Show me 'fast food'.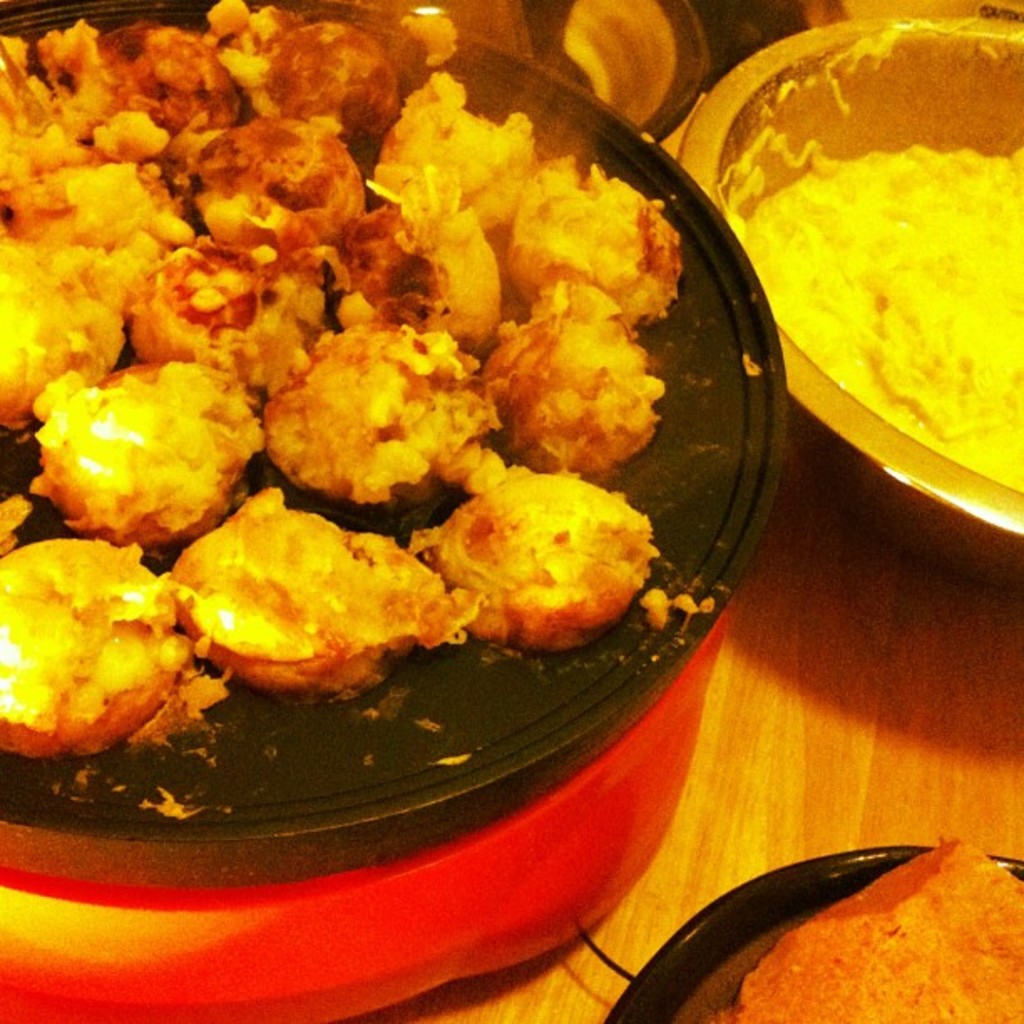
'fast food' is here: box(0, 32, 94, 206).
